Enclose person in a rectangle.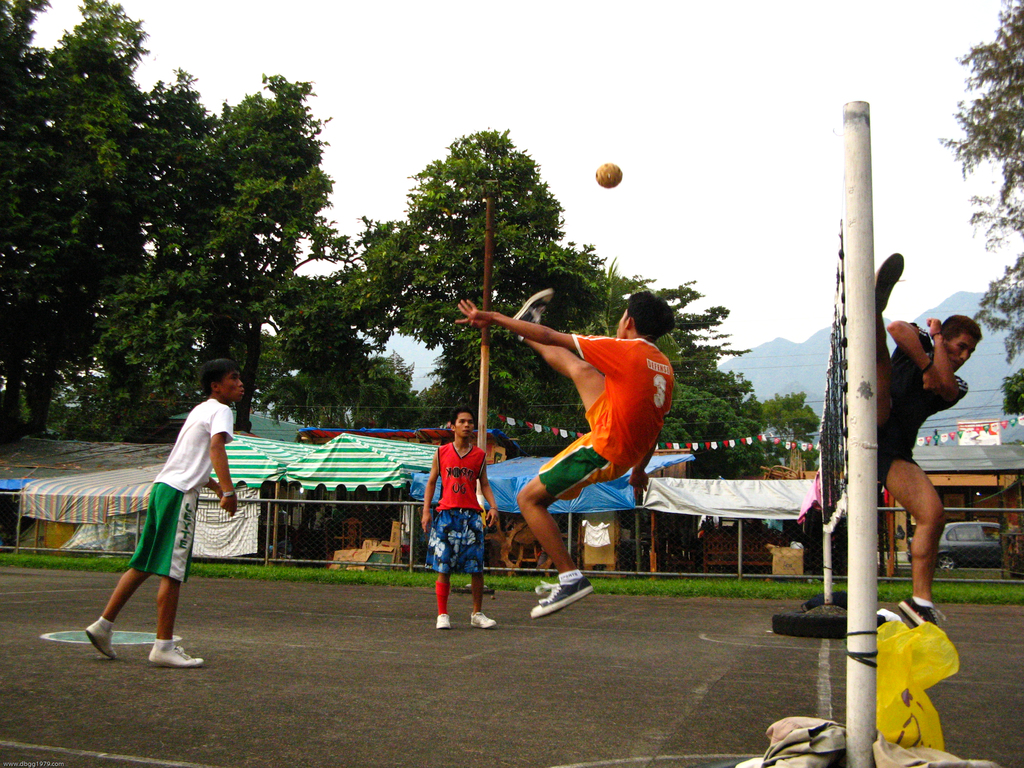
crop(452, 287, 684, 619).
